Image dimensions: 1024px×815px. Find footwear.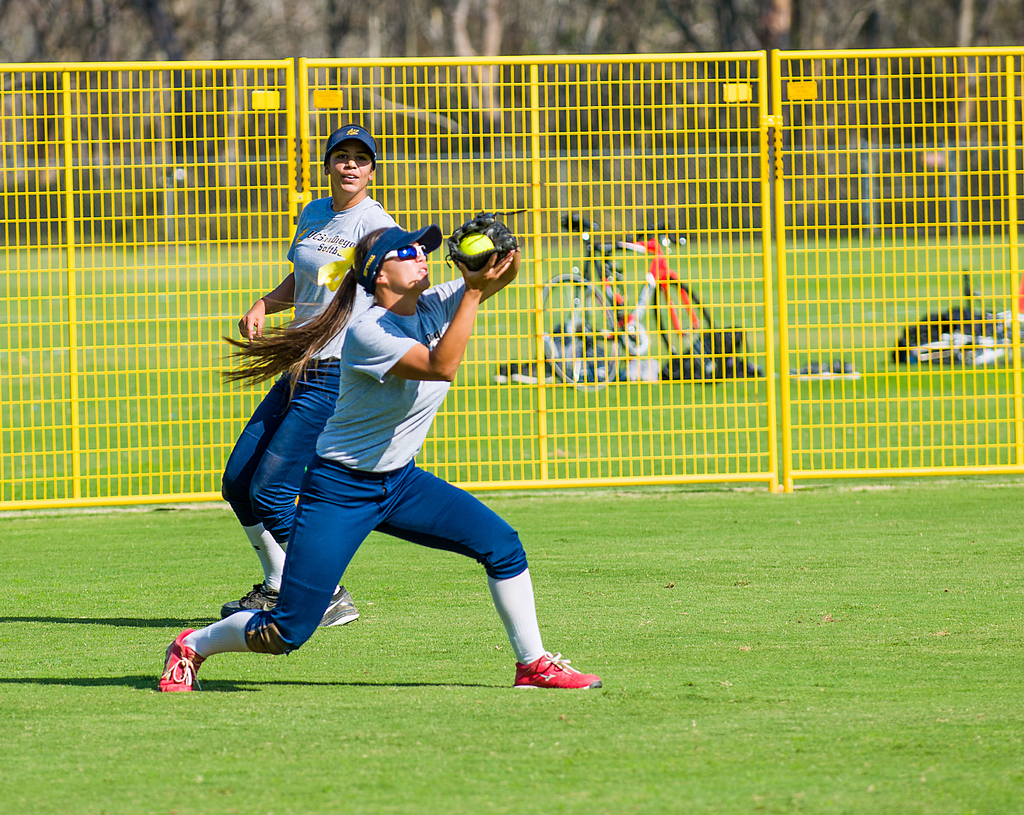
select_region(148, 625, 205, 692).
